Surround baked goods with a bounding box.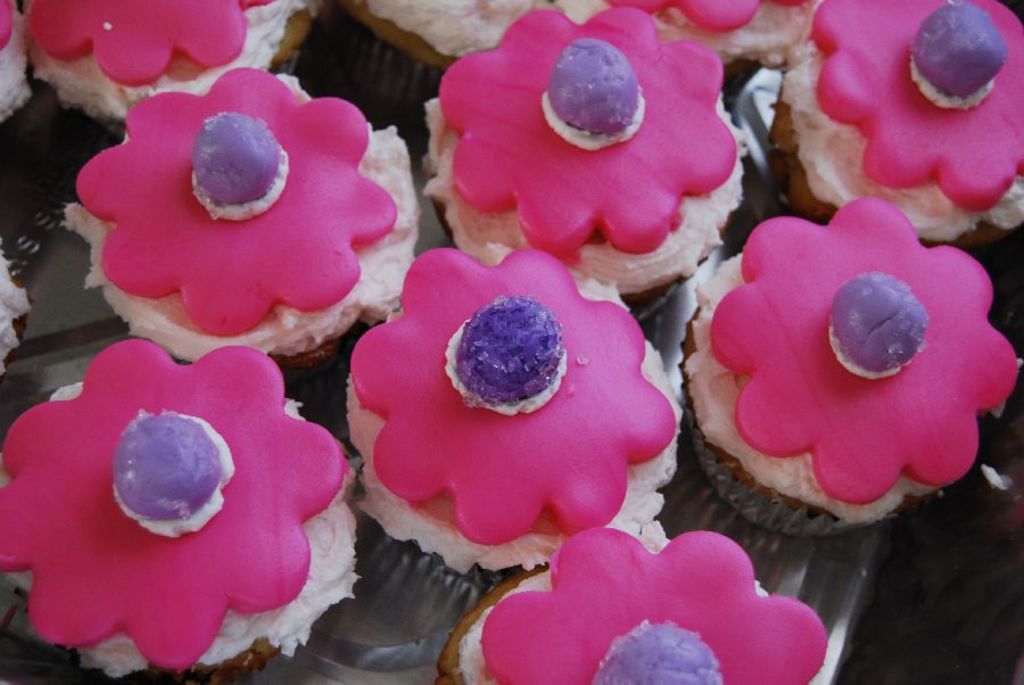
region(0, 338, 363, 679).
